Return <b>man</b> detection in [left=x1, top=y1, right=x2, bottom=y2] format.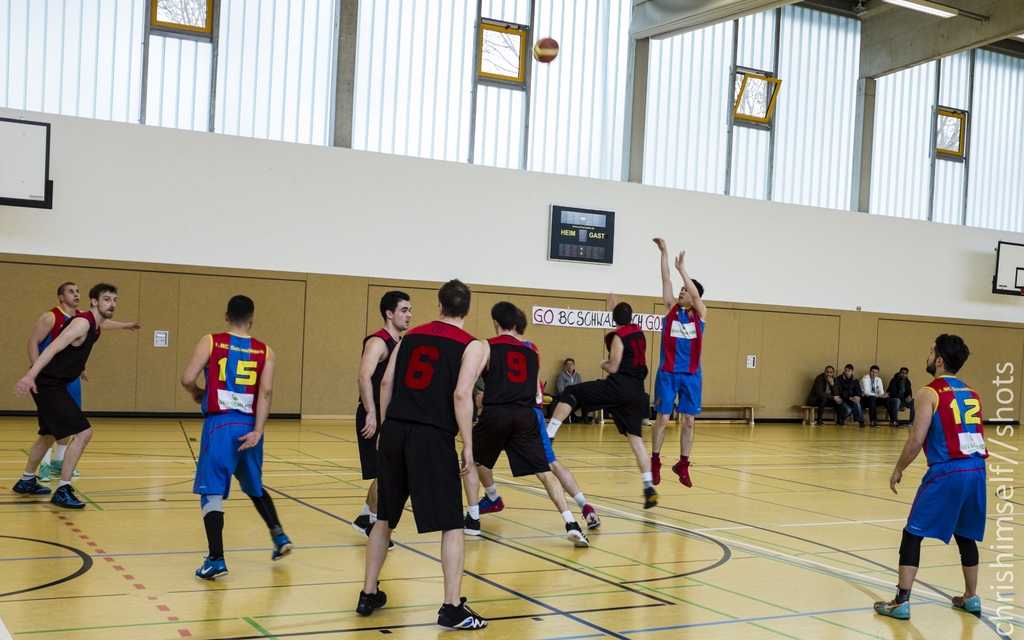
[left=181, top=291, right=297, bottom=579].
